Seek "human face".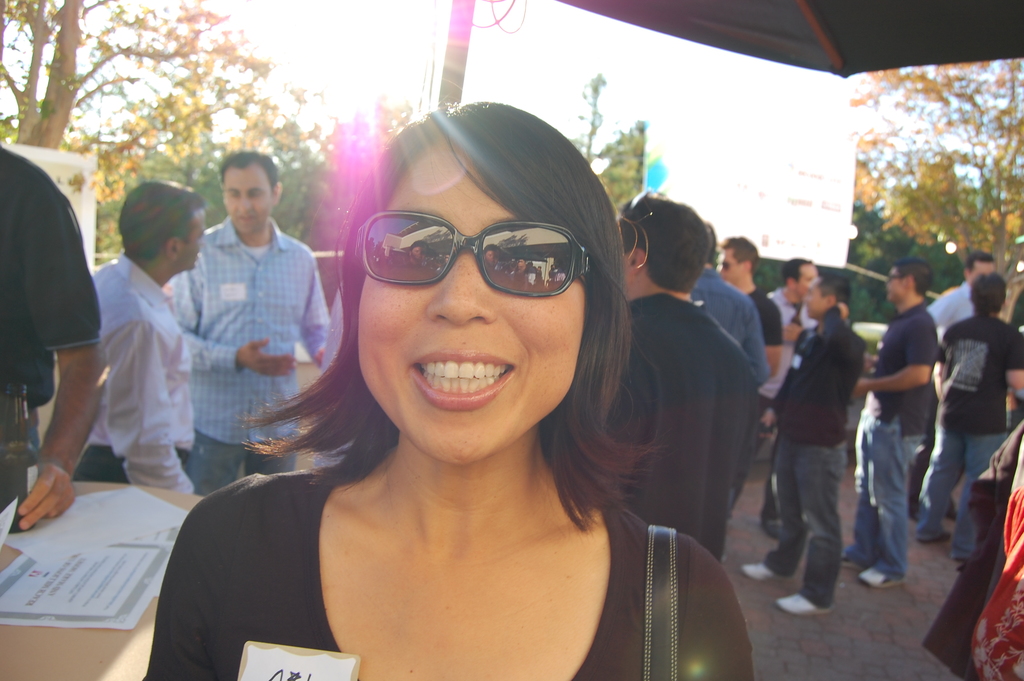
BBox(357, 133, 591, 470).
